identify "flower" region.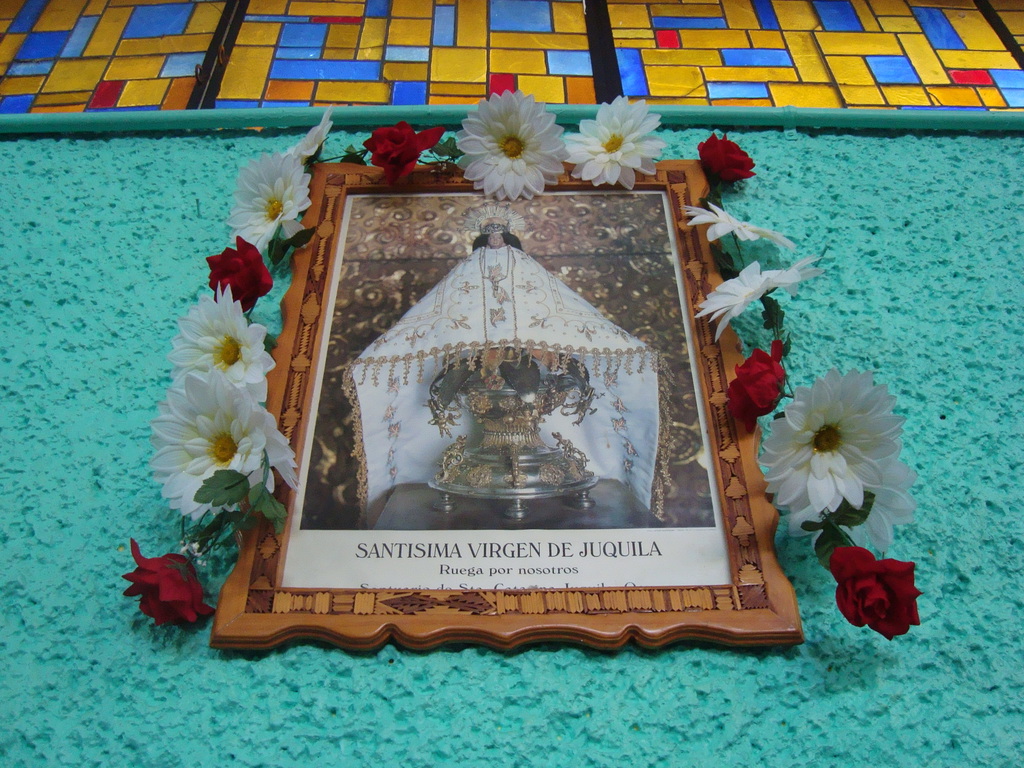
Region: bbox=[758, 378, 908, 541].
